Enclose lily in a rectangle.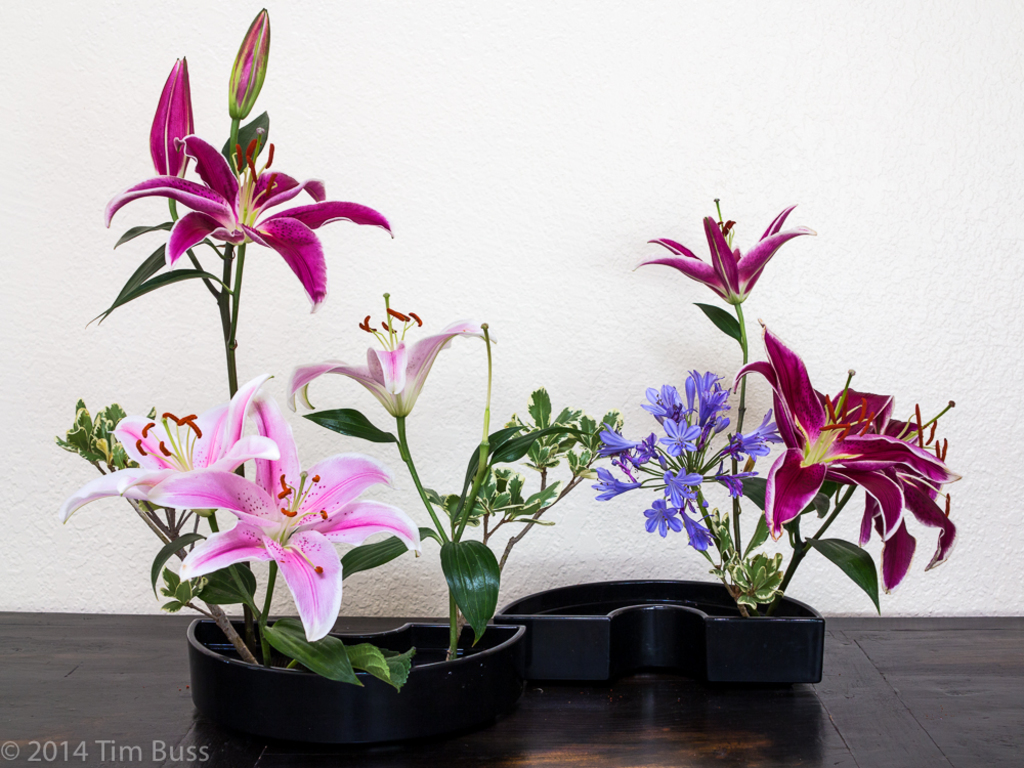
select_region(55, 371, 284, 527).
